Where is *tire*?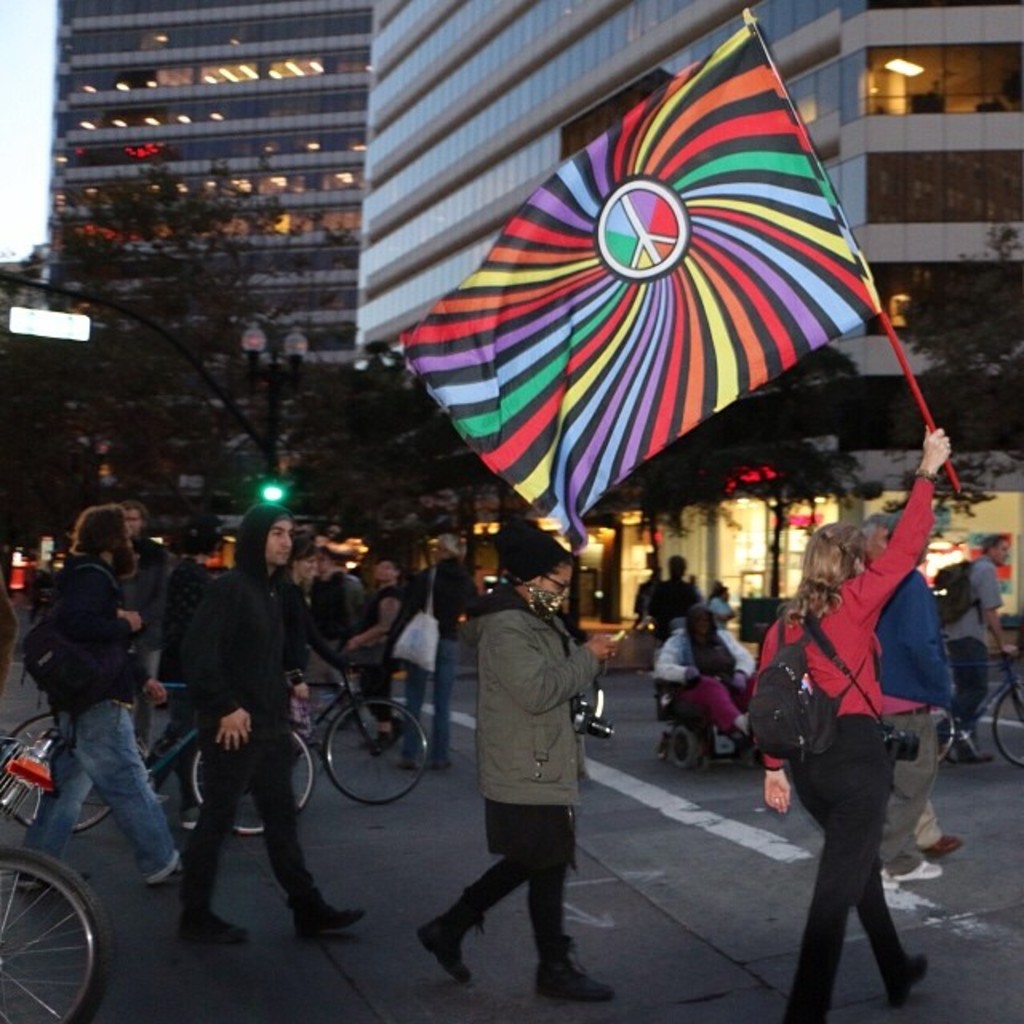
BBox(669, 726, 698, 768).
